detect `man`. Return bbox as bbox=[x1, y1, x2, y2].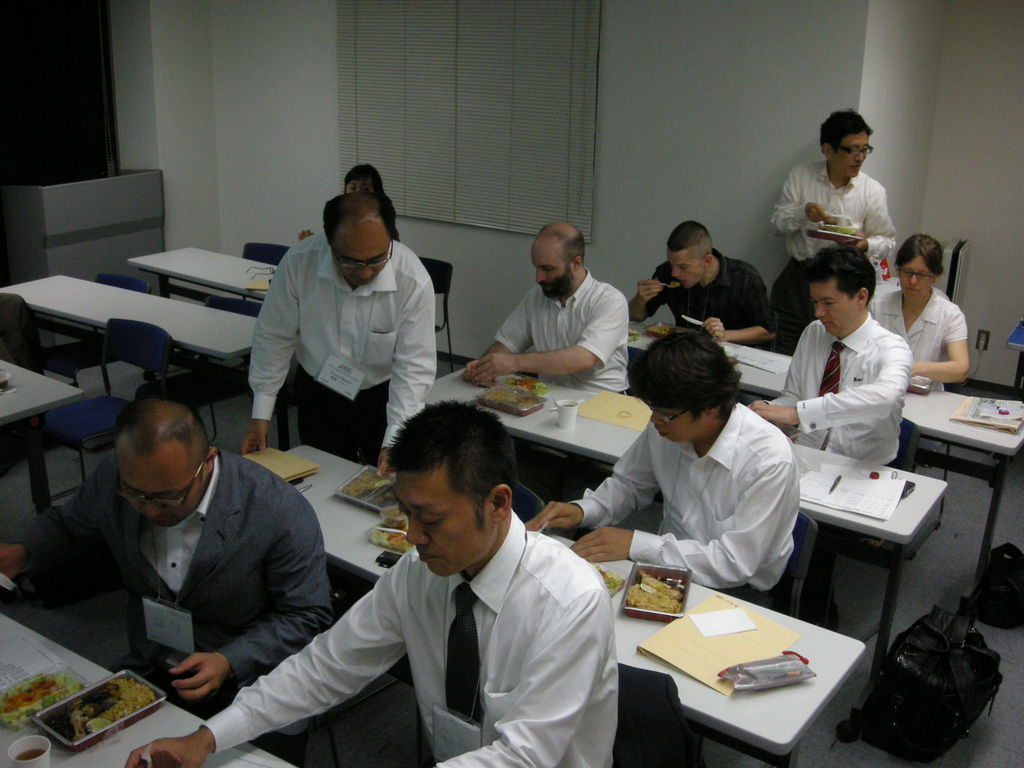
bbox=[122, 402, 627, 767].
